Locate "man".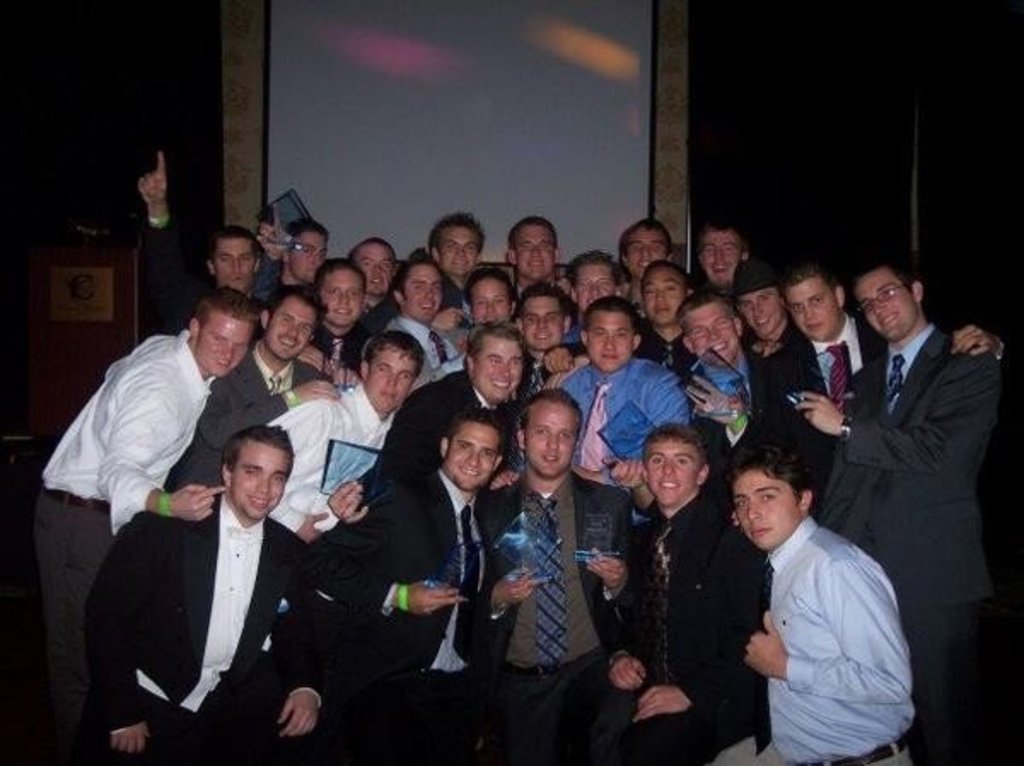
Bounding box: (678,287,831,459).
